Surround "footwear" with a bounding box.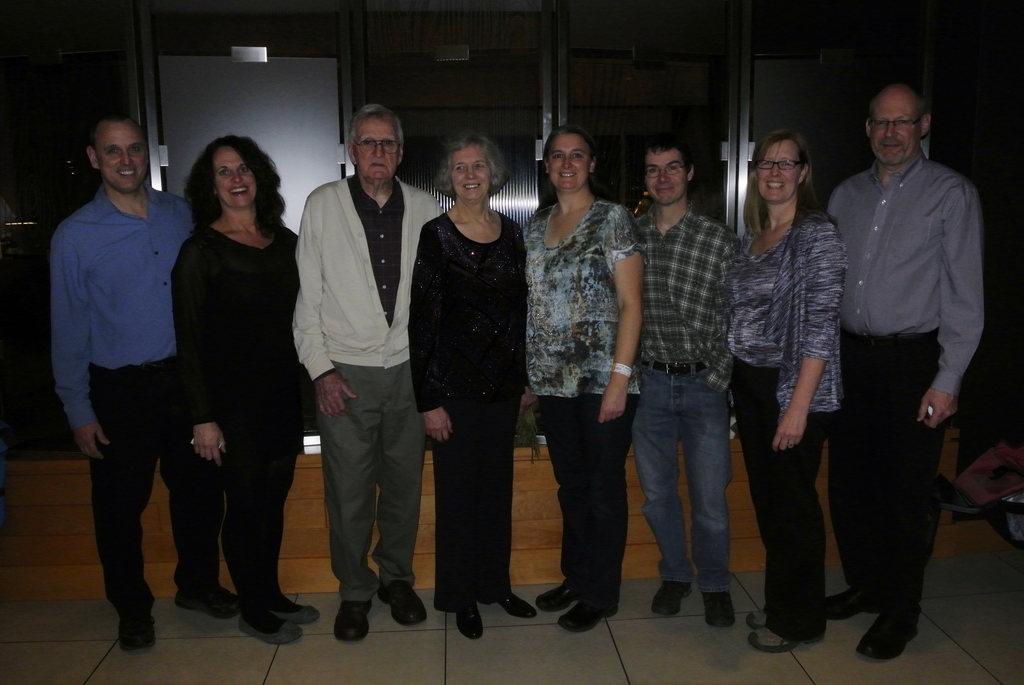
Rect(378, 579, 426, 627).
